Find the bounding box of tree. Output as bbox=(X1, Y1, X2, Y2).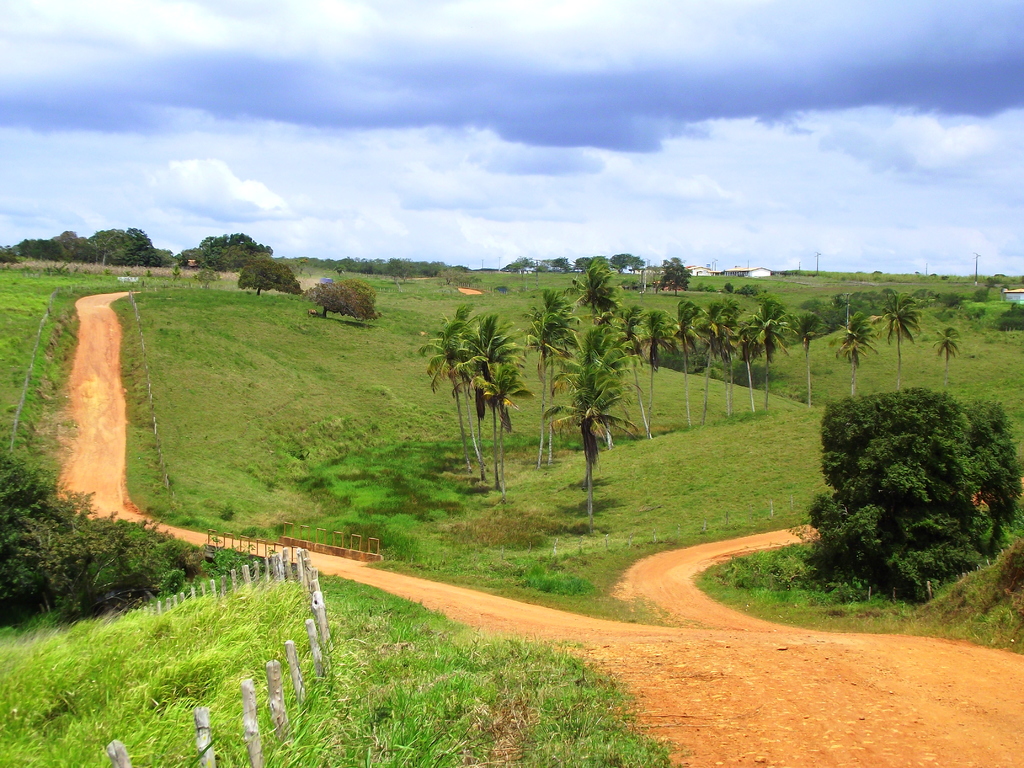
bbox=(614, 250, 645, 274).
